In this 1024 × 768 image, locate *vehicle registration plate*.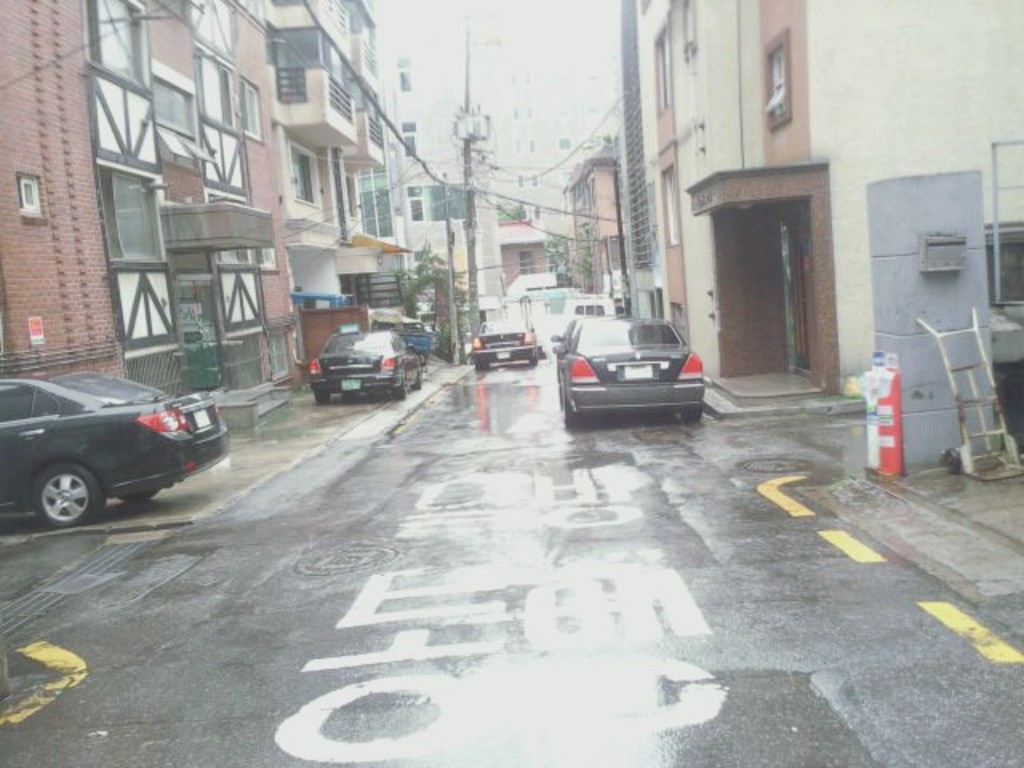
Bounding box: box=[624, 362, 653, 381].
